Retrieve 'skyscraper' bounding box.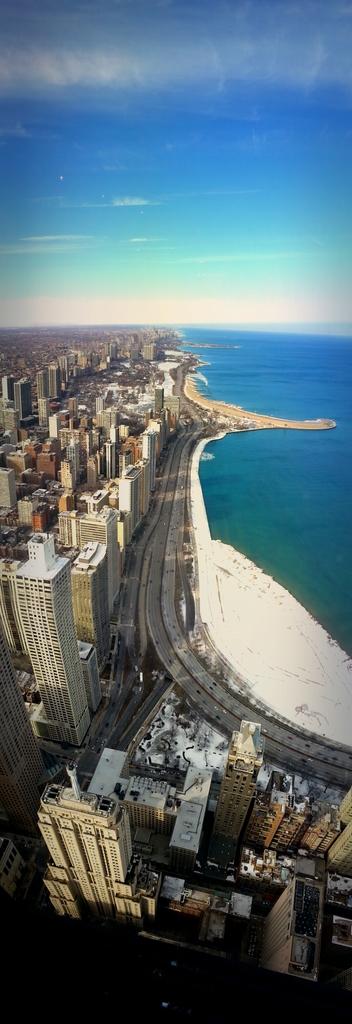
Bounding box: {"x1": 35, "y1": 364, "x2": 52, "y2": 405}.
